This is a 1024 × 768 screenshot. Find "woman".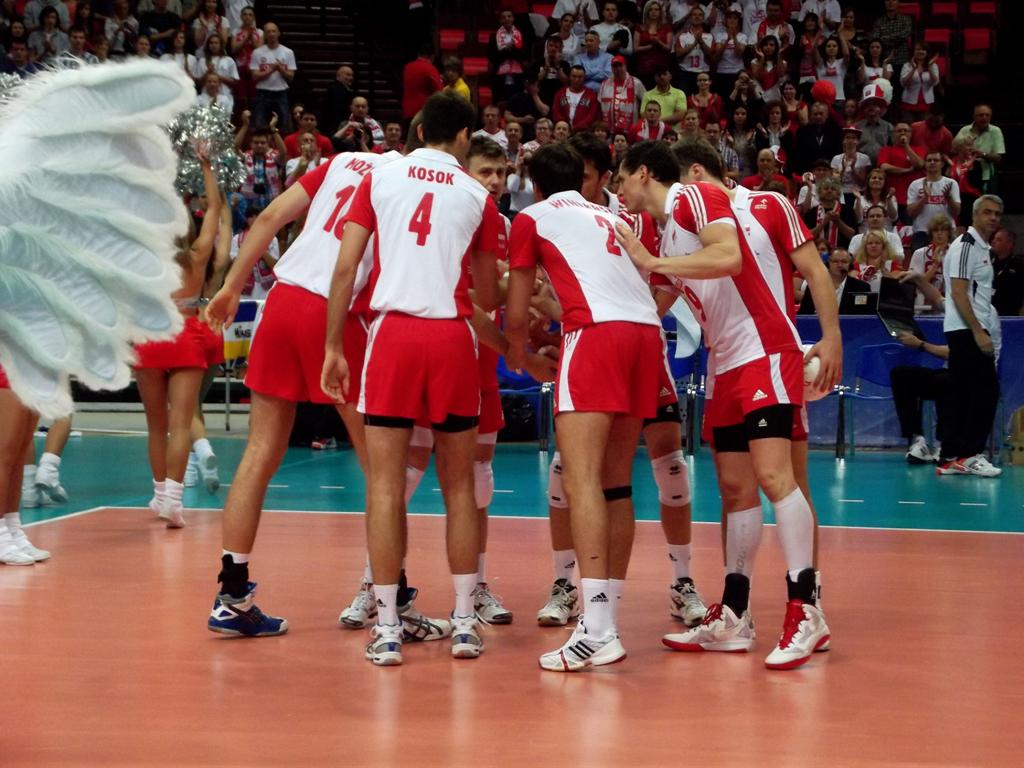
Bounding box: (x1=853, y1=234, x2=907, y2=292).
